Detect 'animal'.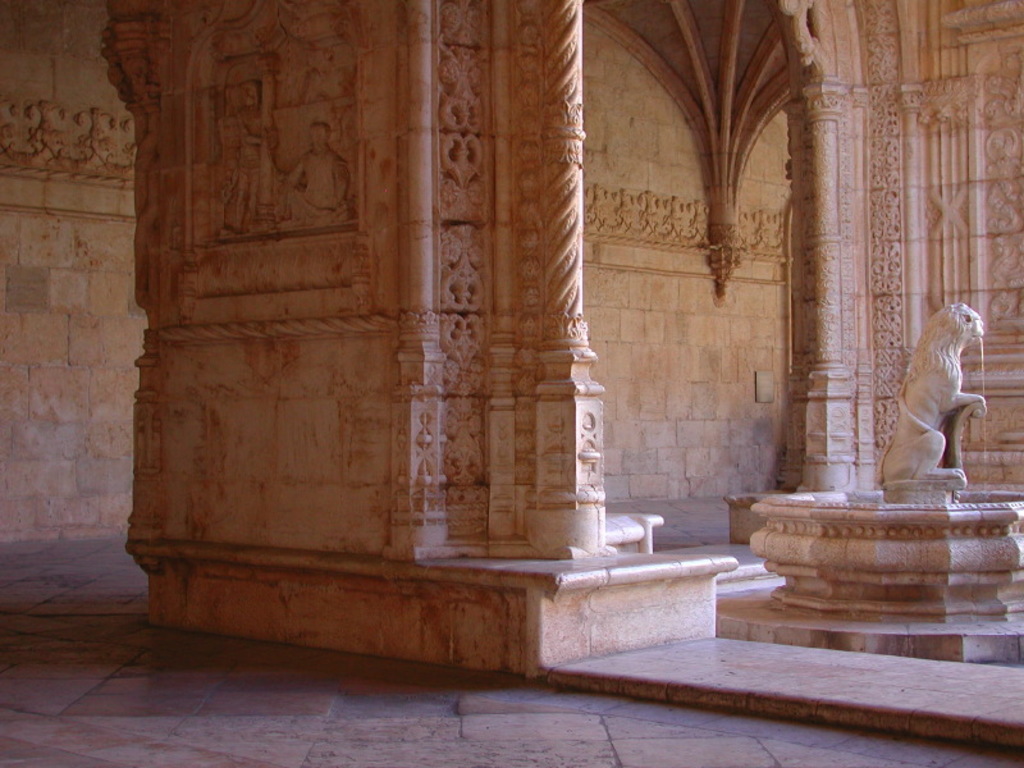
Detected at <box>881,302,987,481</box>.
